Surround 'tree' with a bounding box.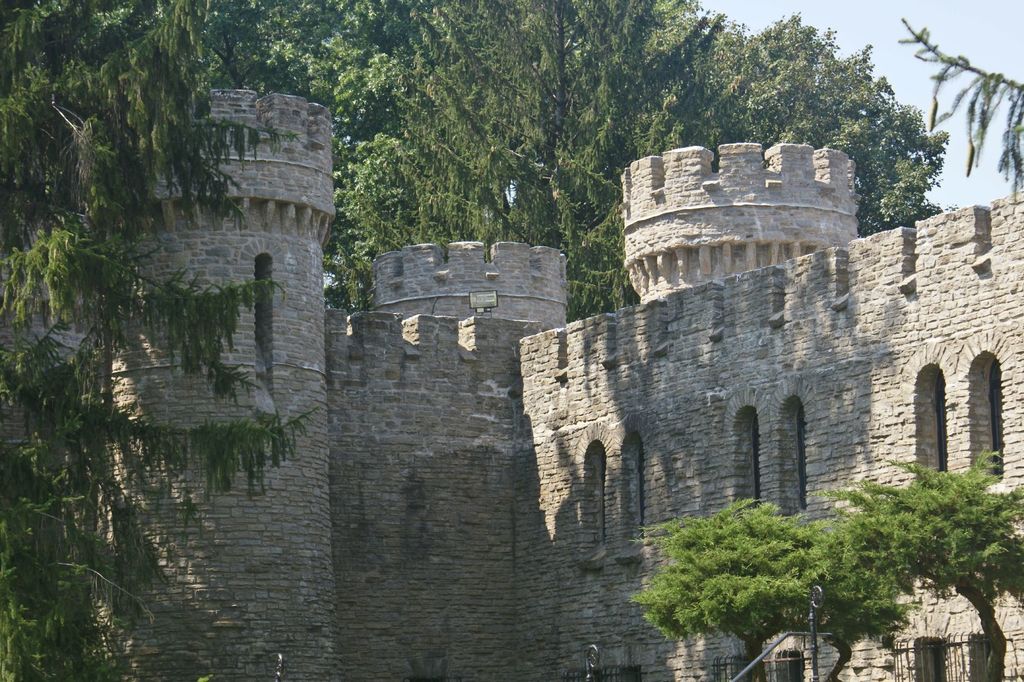
bbox=[0, 0, 327, 681].
